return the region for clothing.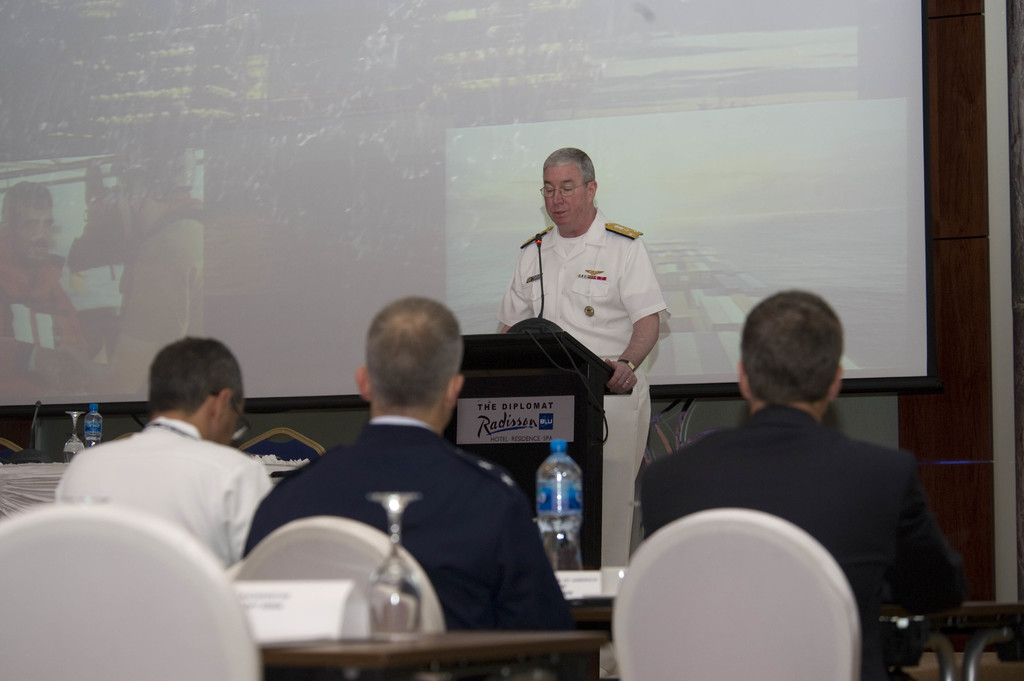
crop(630, 405, 968, 636).
